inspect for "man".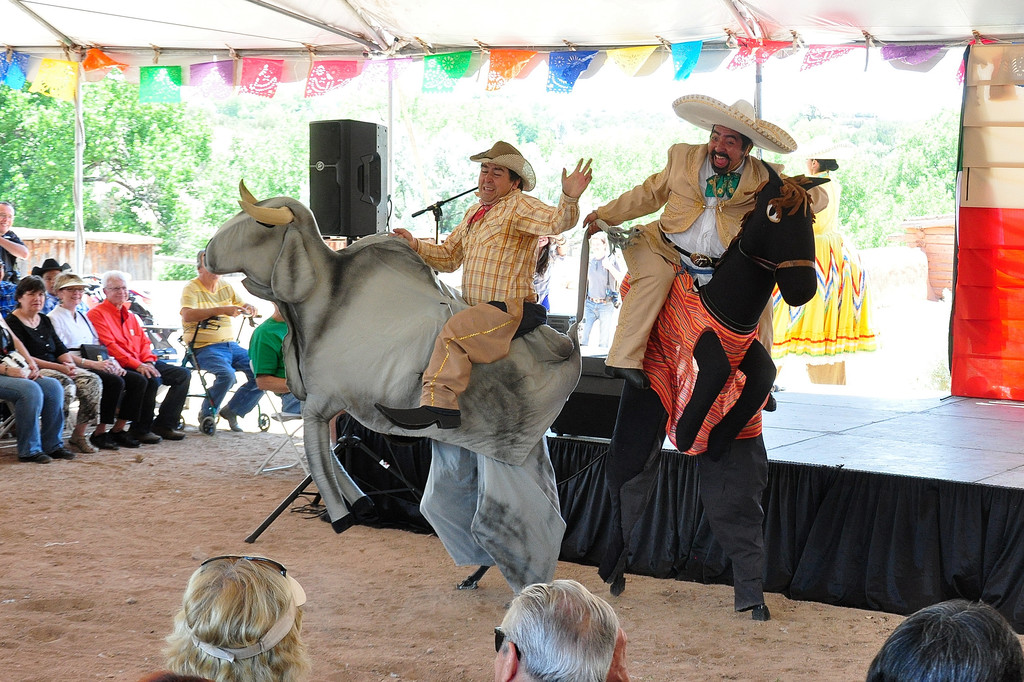
Inspection: Rect(371, 136, 592, 431).
